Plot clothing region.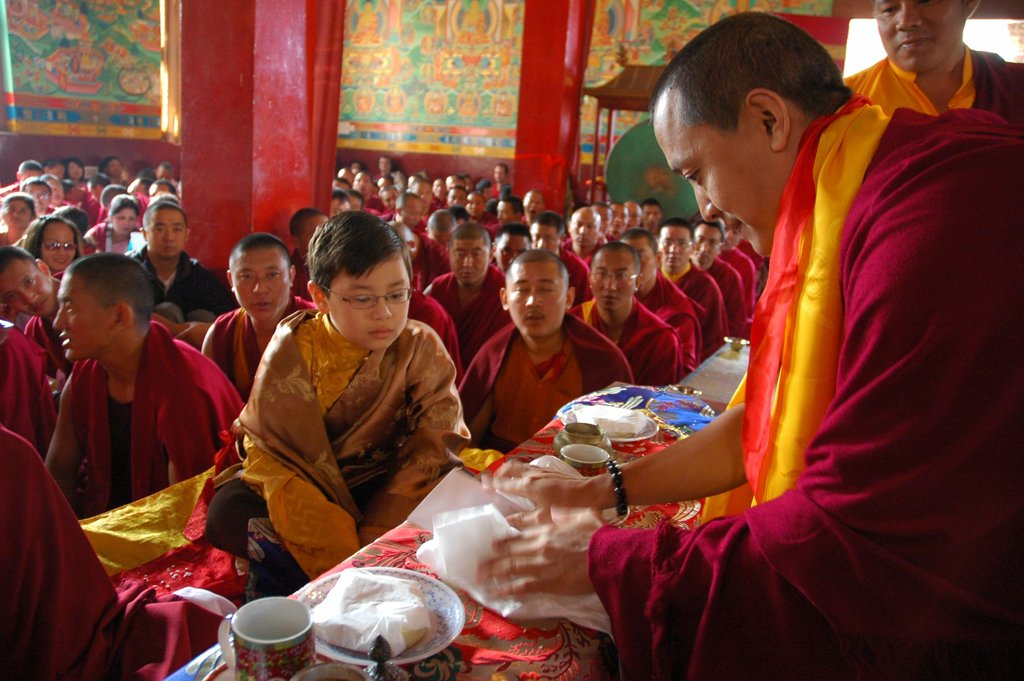
Plotted at (360,197,390,226).
